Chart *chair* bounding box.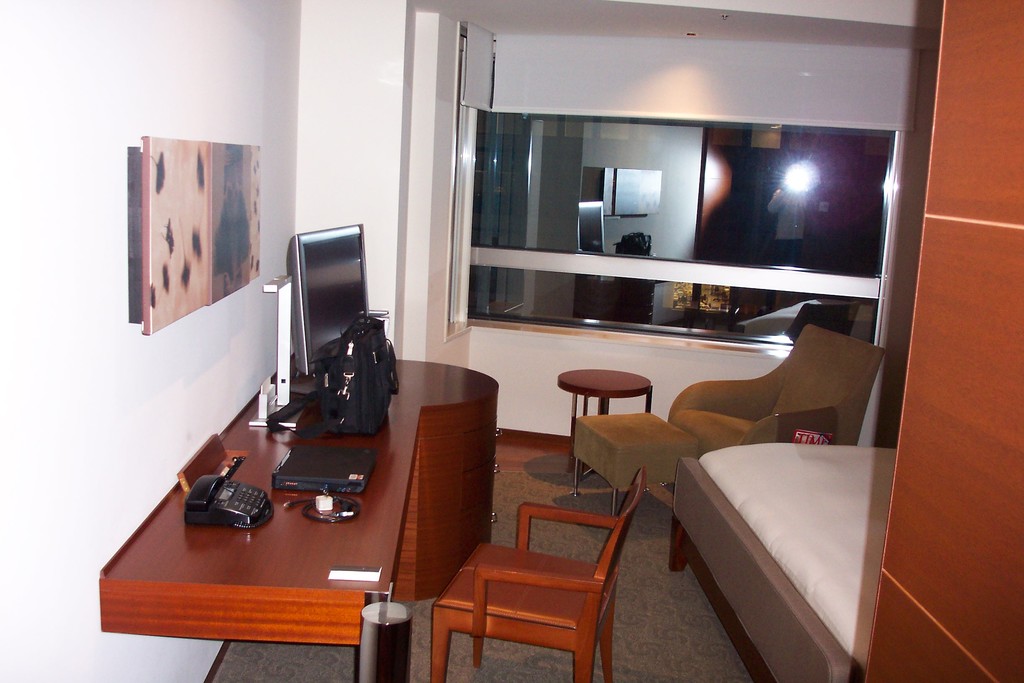
Charted: [668,320,883,461].
